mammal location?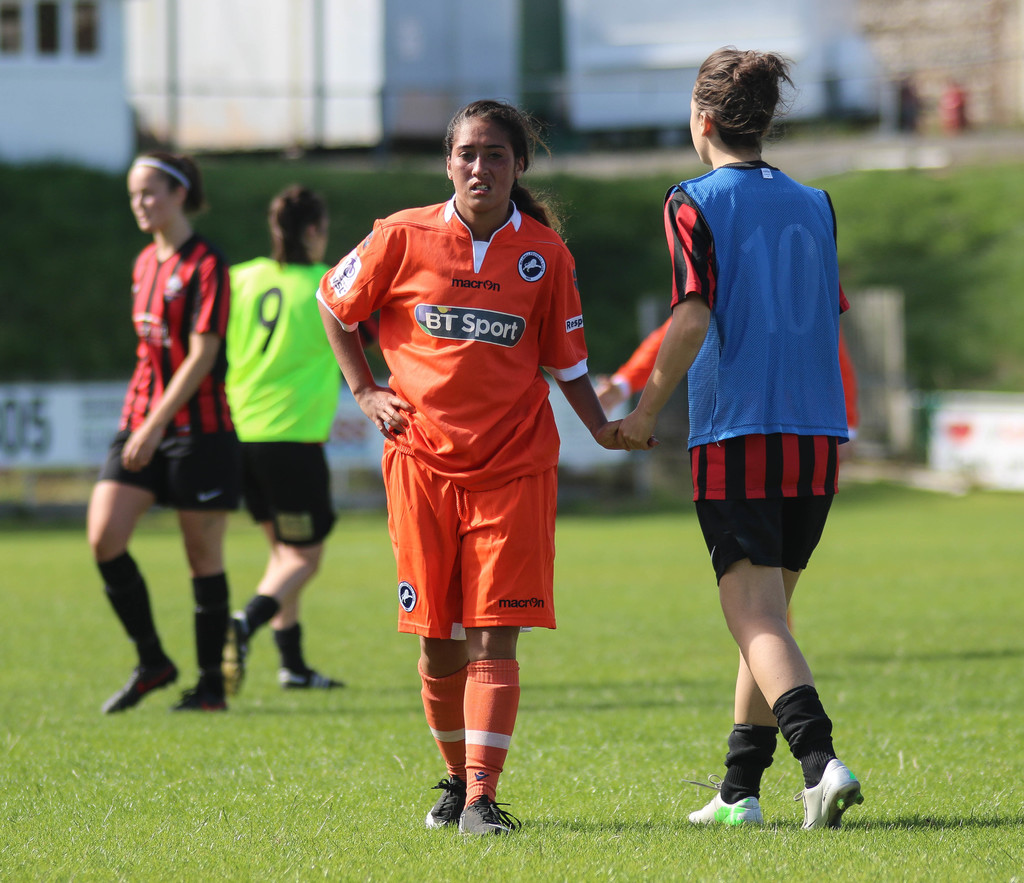
<region>300, 108, 627, 825</region>
